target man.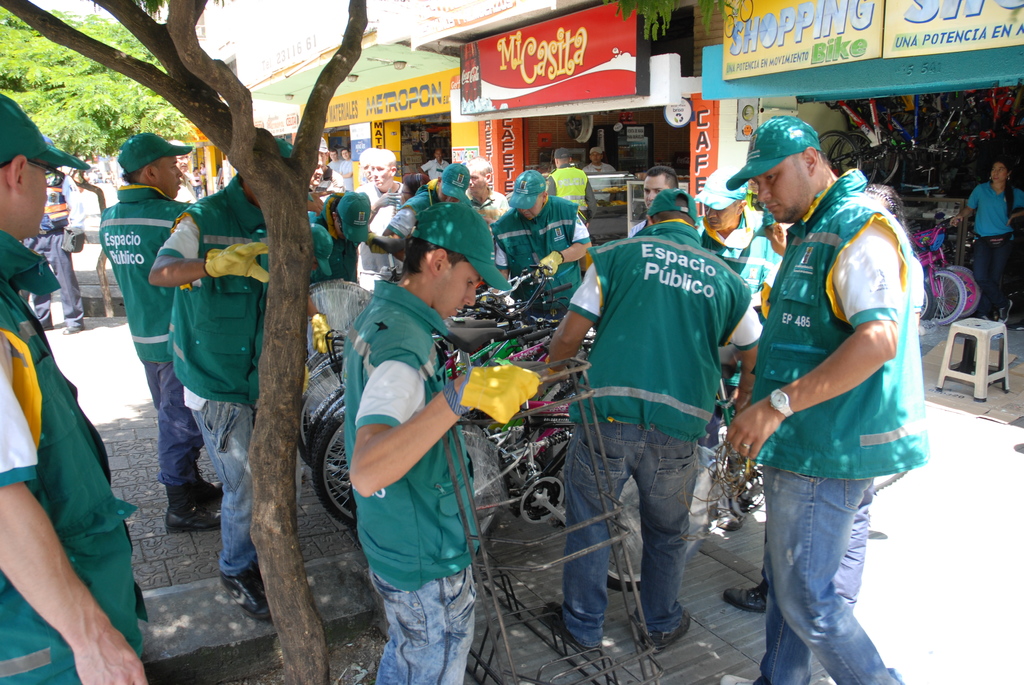
Target region: box(463, 159, 511, 220).
